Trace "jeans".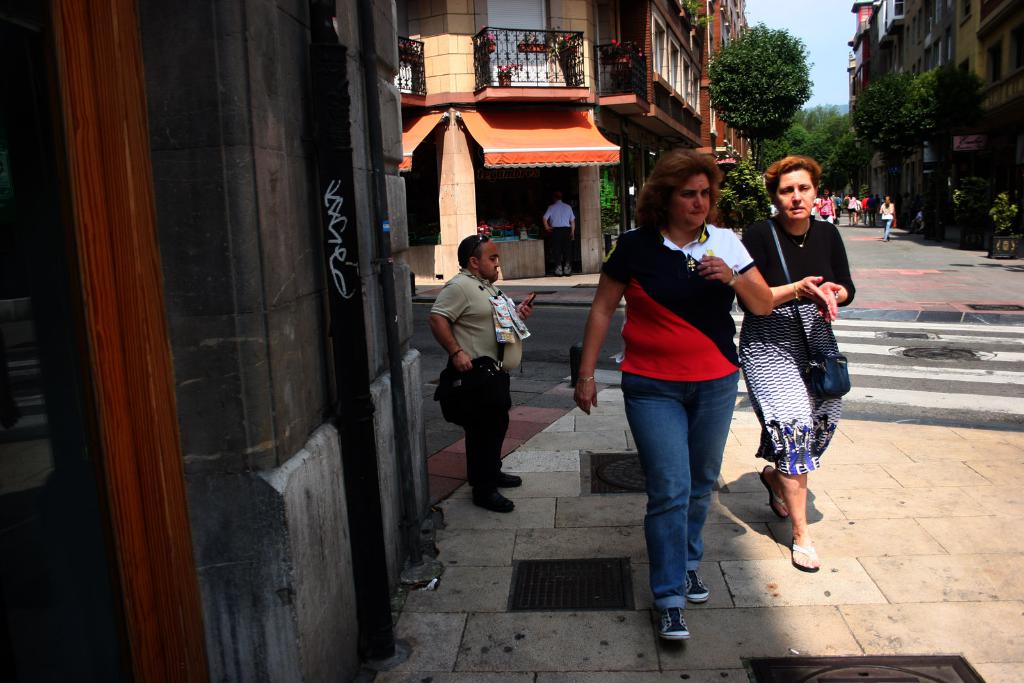
Traced to (x1=620, y1=371, x2=739, y2=614).
